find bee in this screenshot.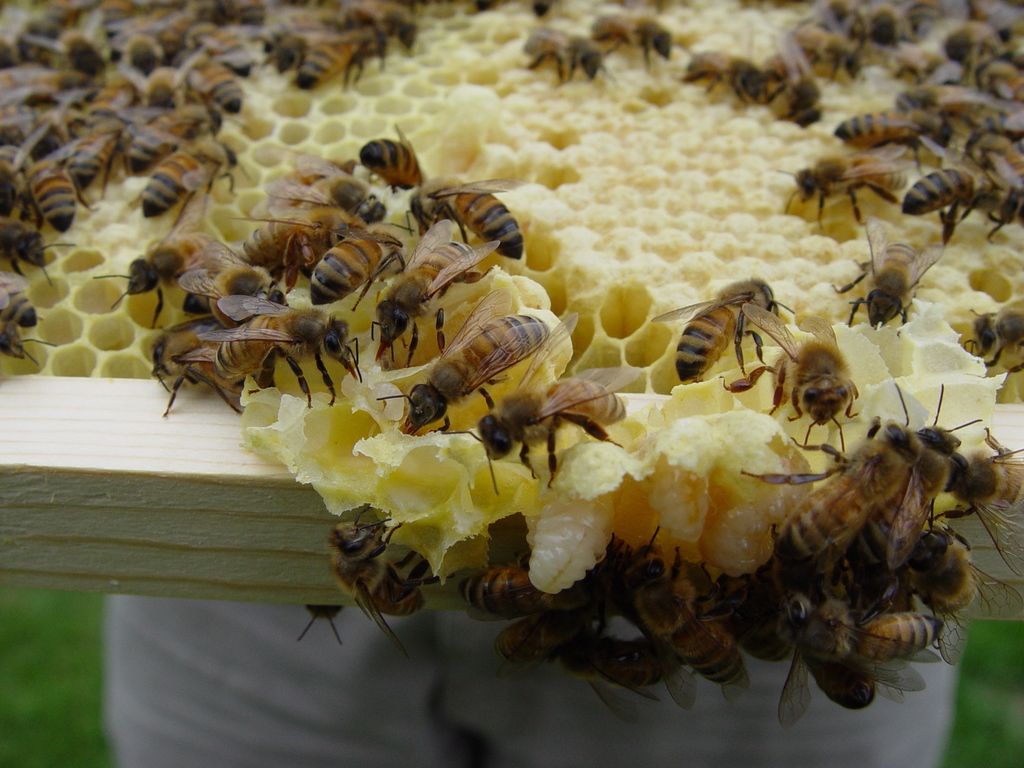
The bounding box for bee is 812 196 954 333.
